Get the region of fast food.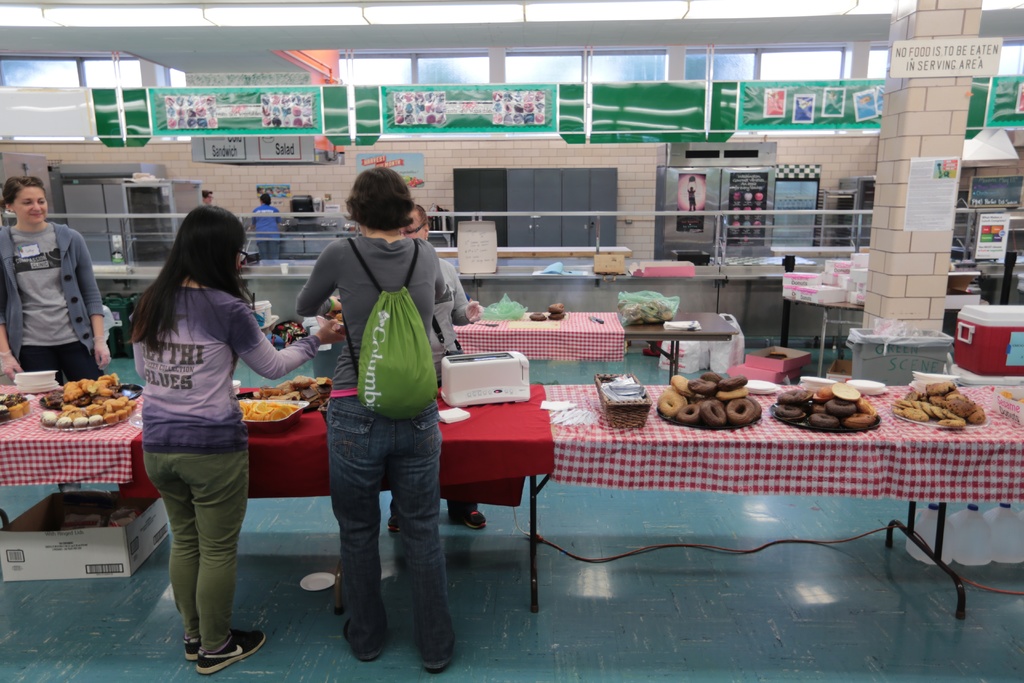
(x1=678, y1=400, x2=700, y2=423).
